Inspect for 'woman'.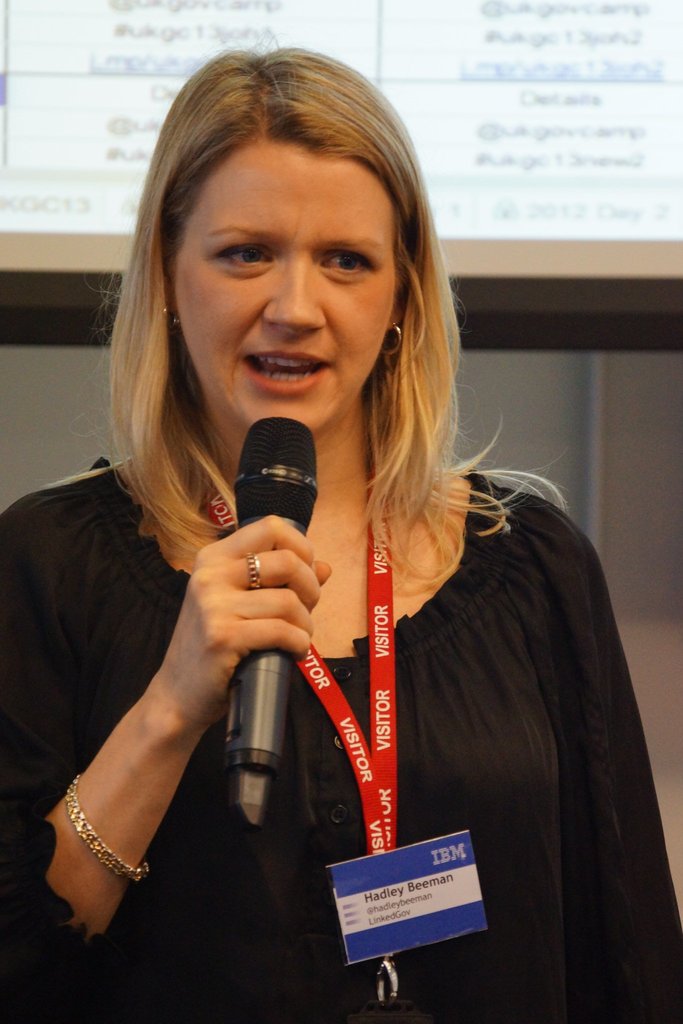
Inspection: 52/64/578/1023.
